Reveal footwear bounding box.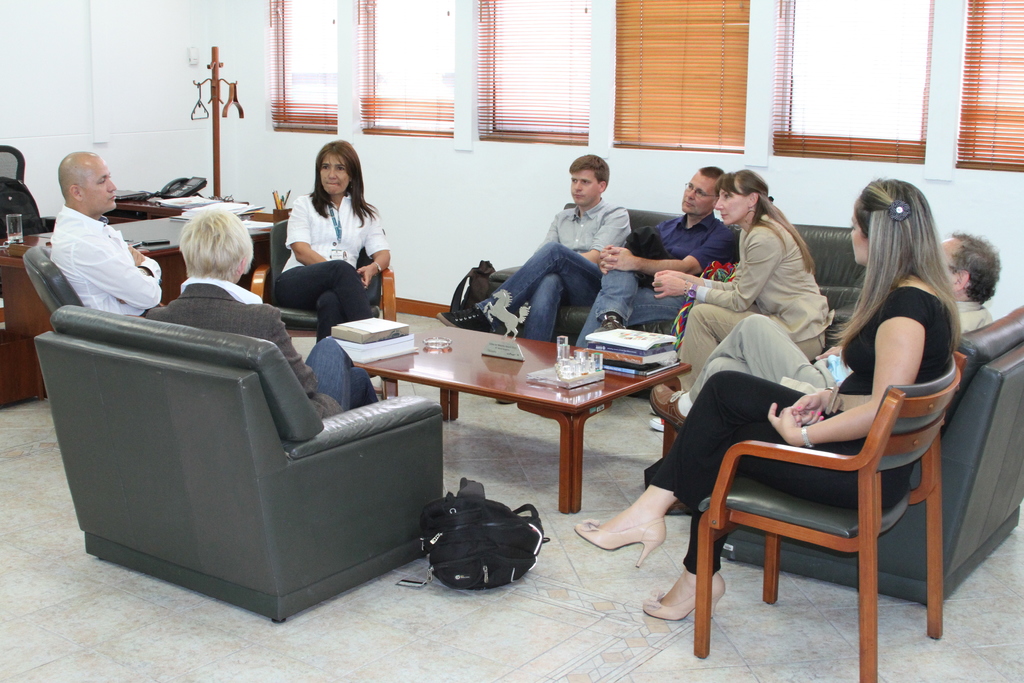
Revealed: x1=644, y1=575, x2=723, y2=620.
